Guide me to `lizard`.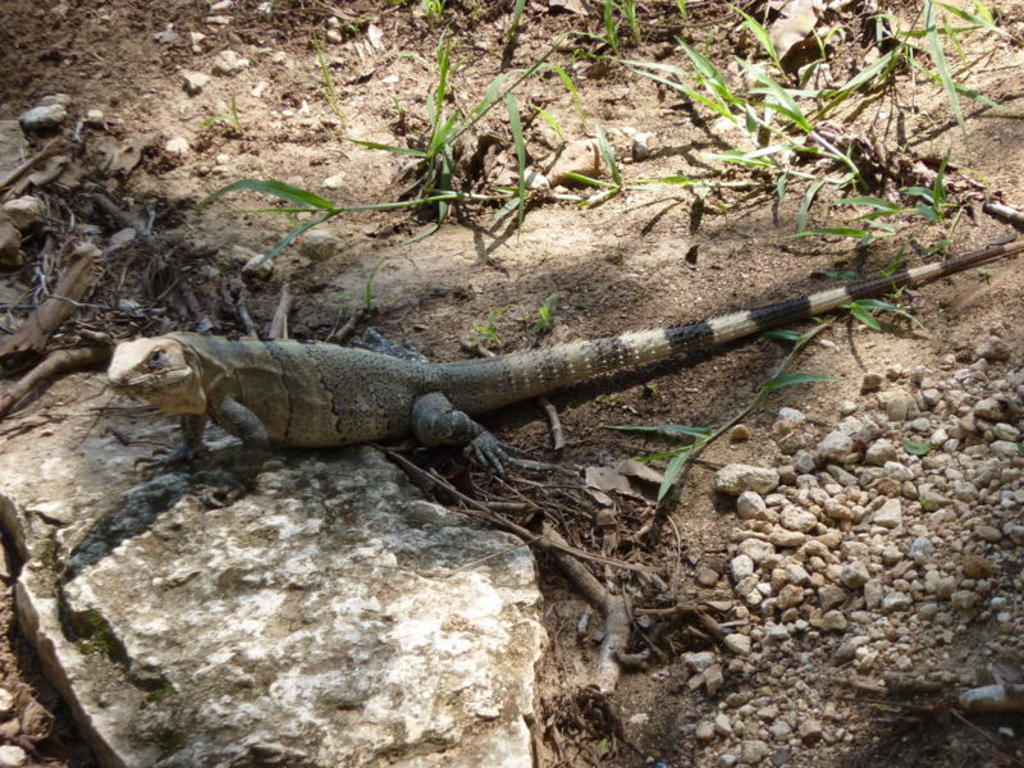
Guidance: 41 260 1016 520.
